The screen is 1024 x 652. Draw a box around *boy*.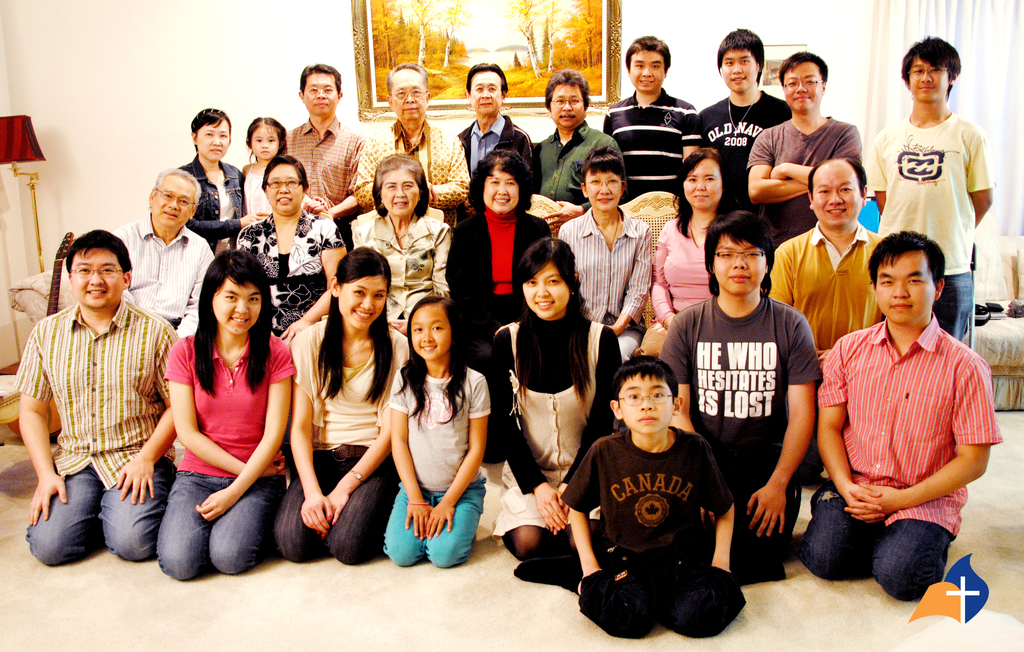
rect(574, 364, 756, 640).
